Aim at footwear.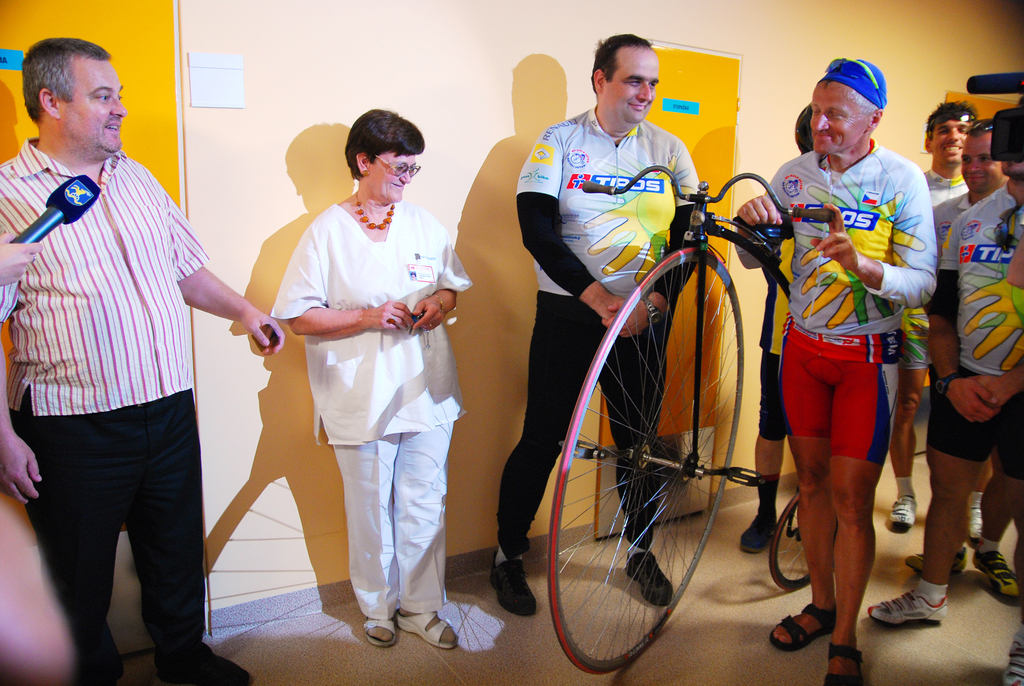
Aimed at 483,544,537,619.
